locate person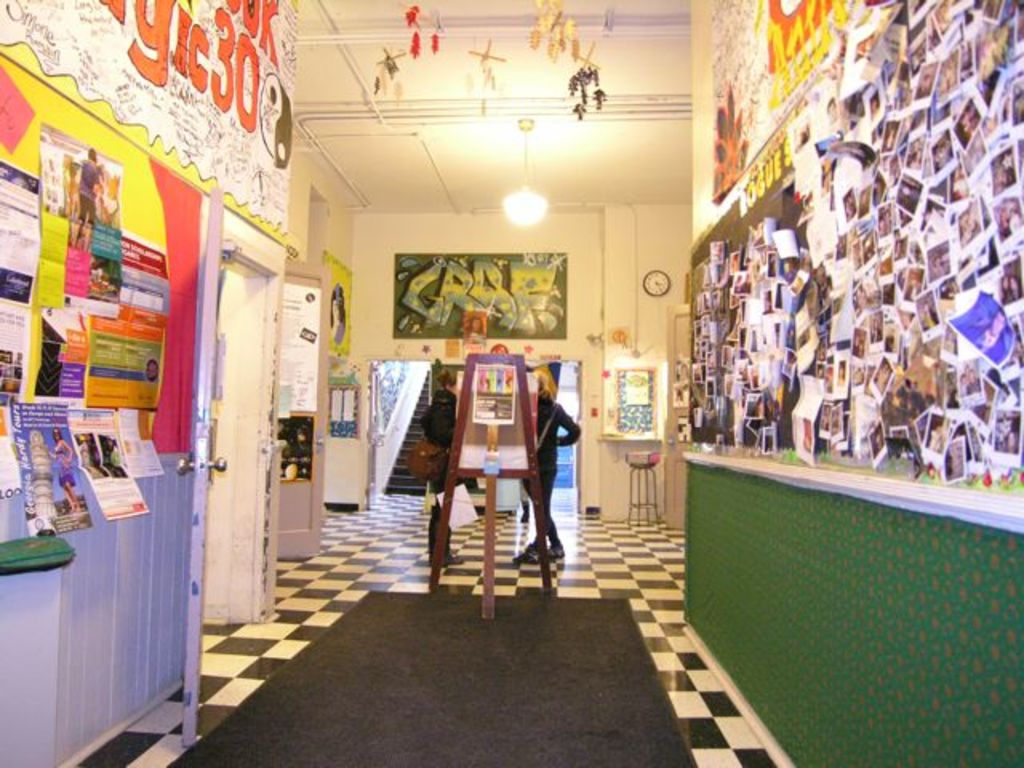
[416, 362, 488, 522]
